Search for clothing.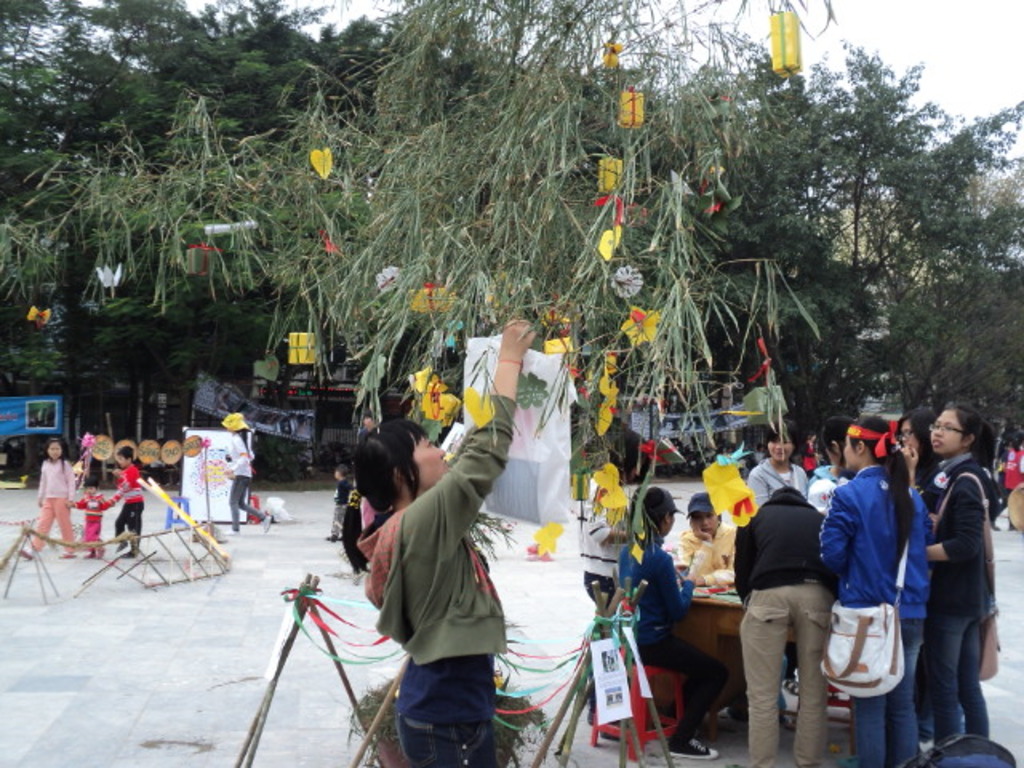
Found at <box>605,534,725,738</box>.
